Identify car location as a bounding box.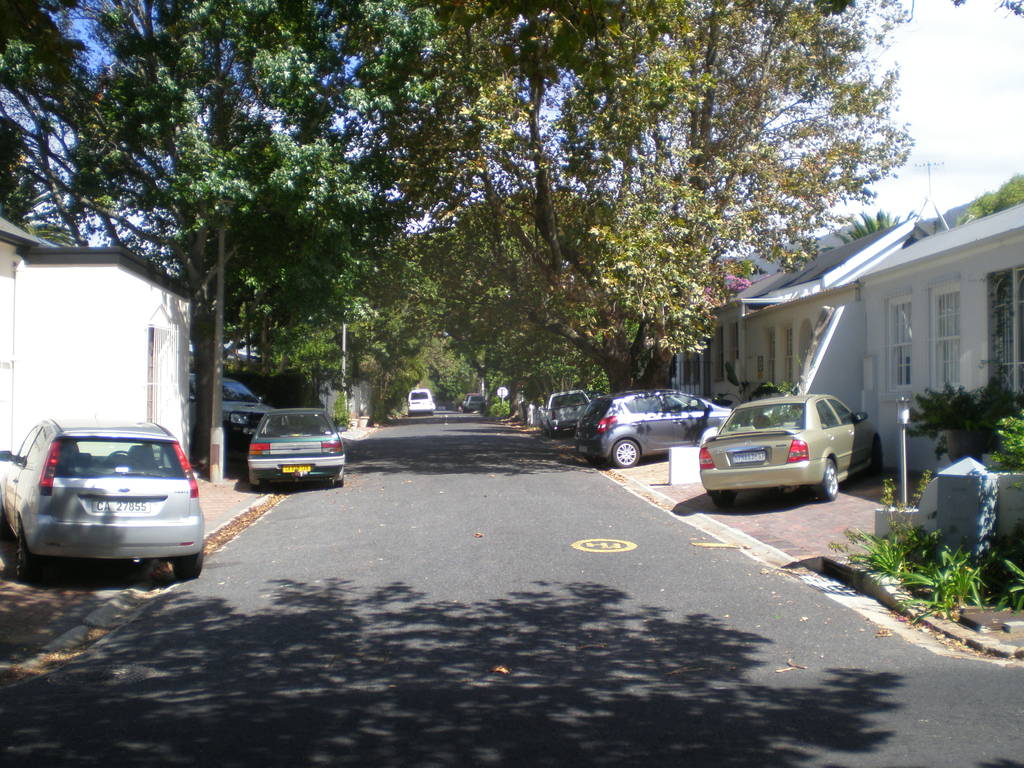
bbox=[240, 400, 346, 483].
